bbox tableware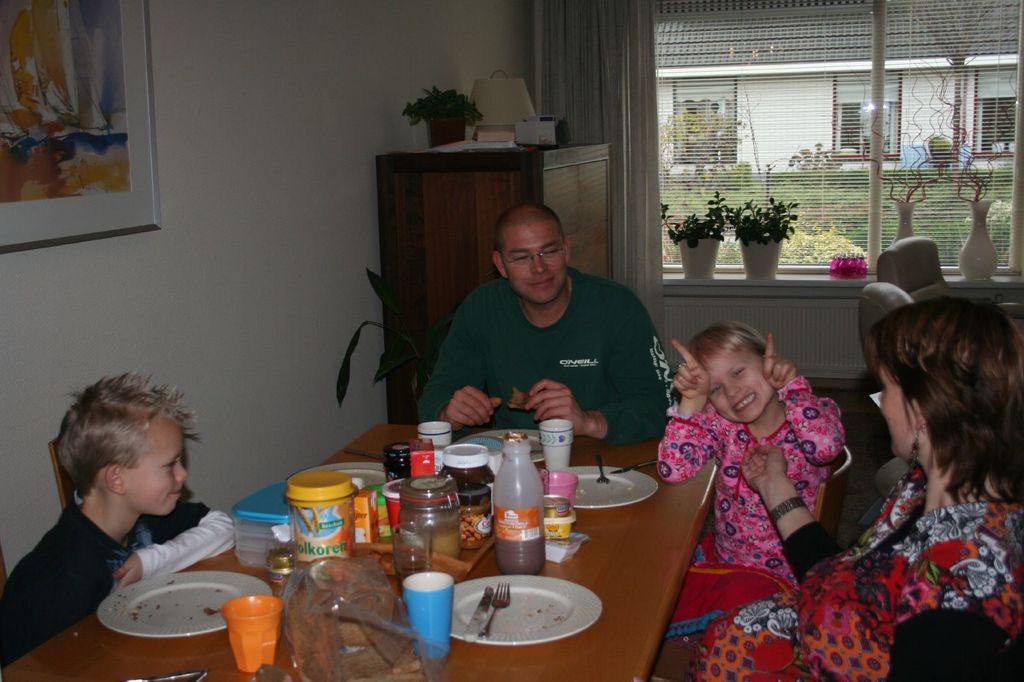
<region>493, 424, 550, 462</region>
